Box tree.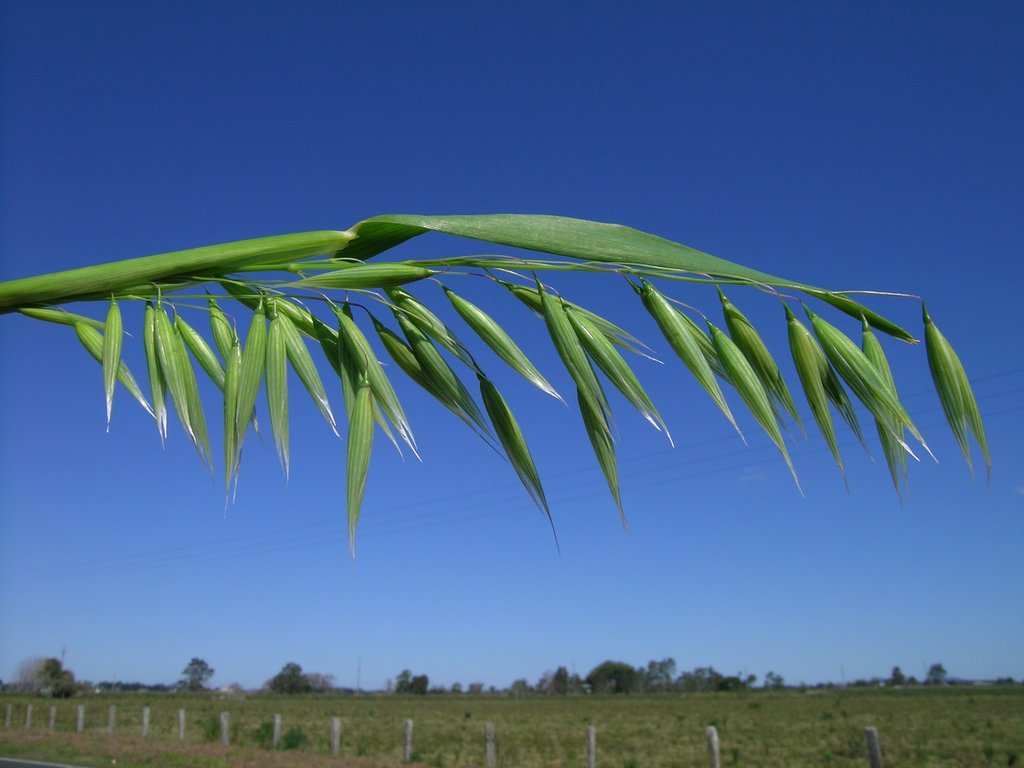
crop(180, 658, 214, 695).
